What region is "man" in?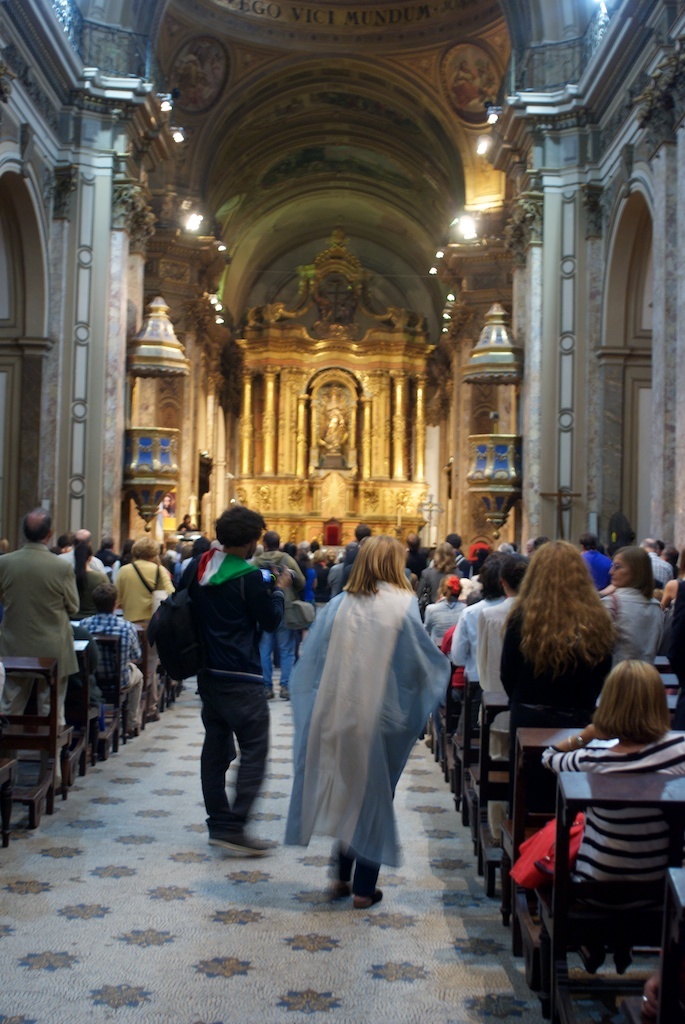
[642,538,676,581].
